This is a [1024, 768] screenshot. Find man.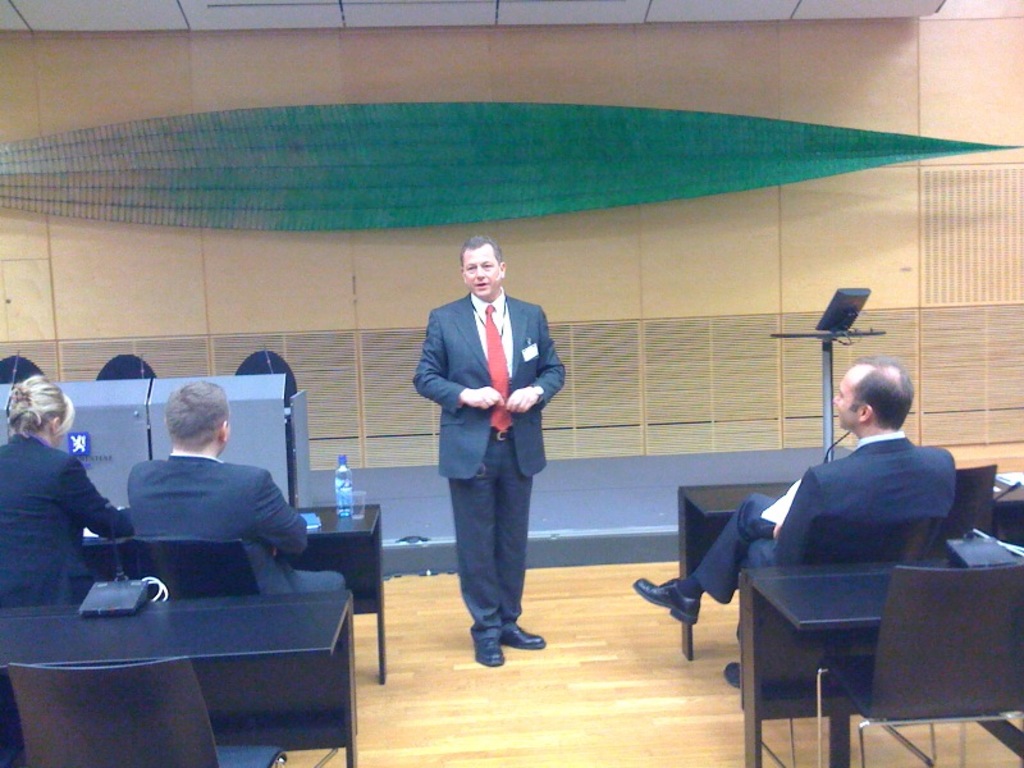
Bounding box: BBox(406, 234, 567, 652).
